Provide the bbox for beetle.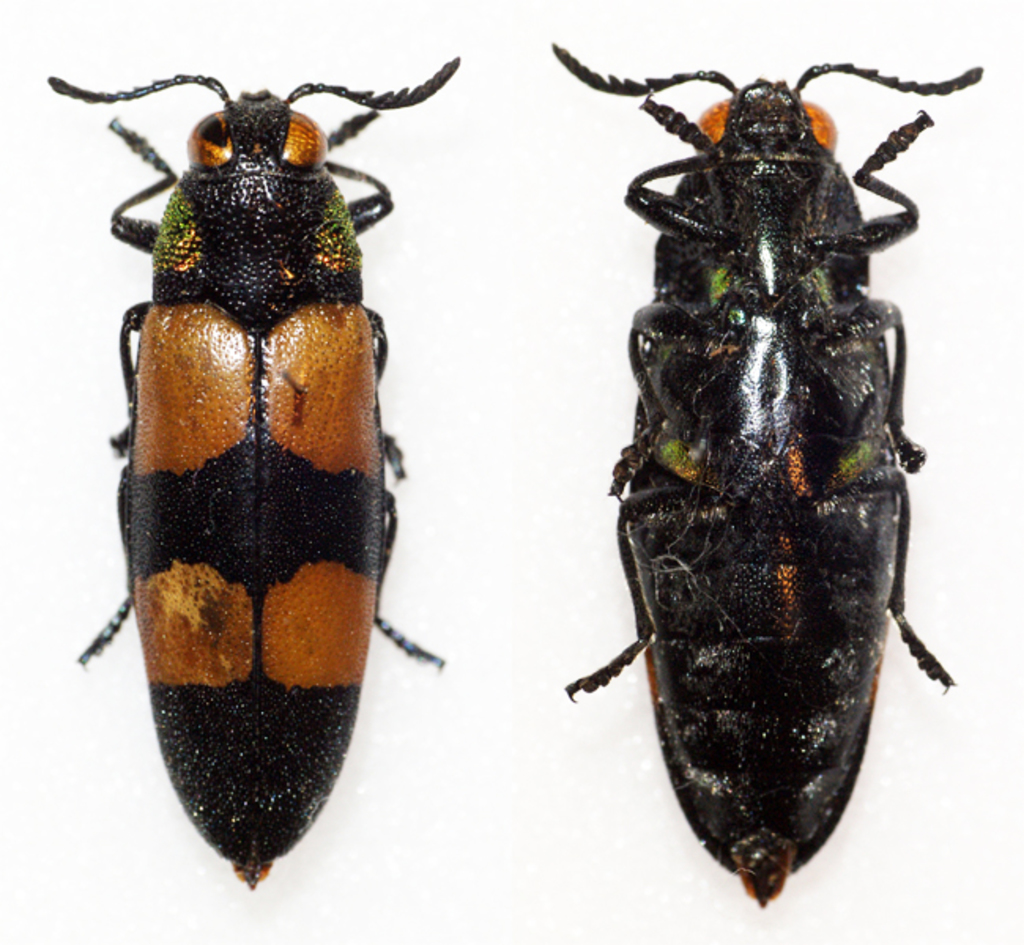
[left=555, top=44, right=989, bottom=915].
